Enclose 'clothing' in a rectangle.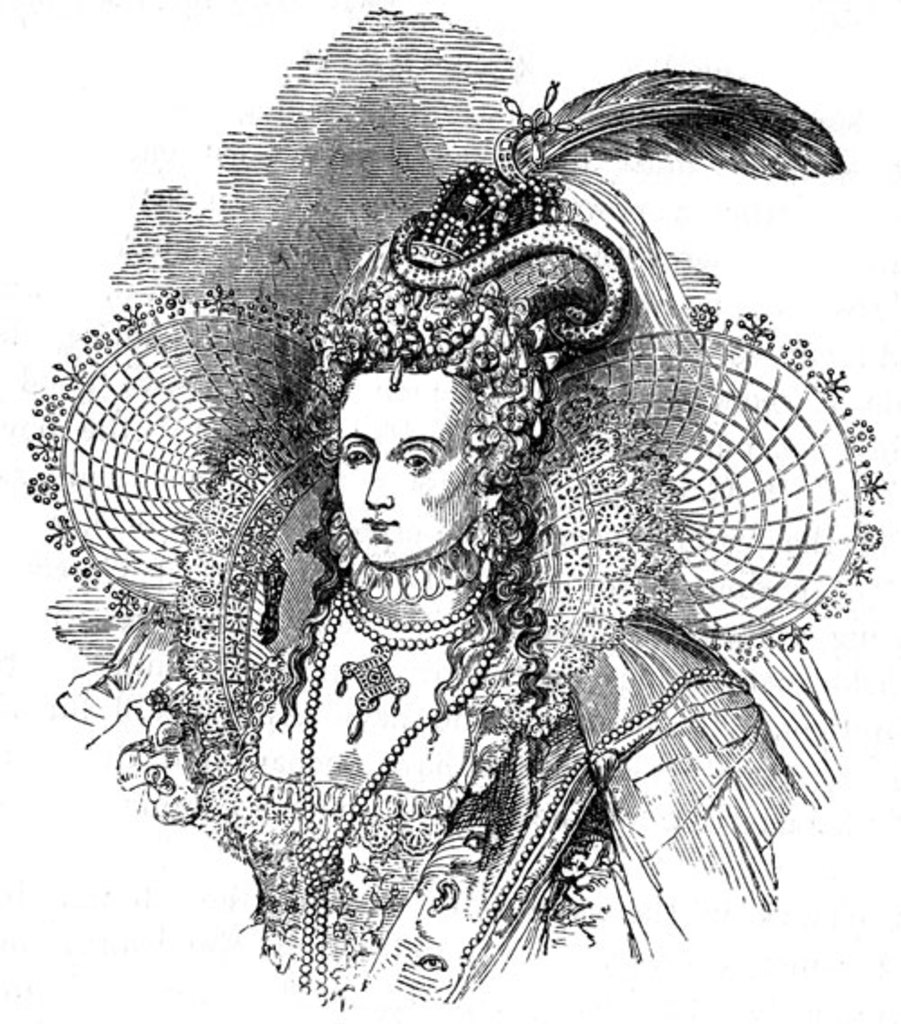
box(115, 609, 787, 1004).
